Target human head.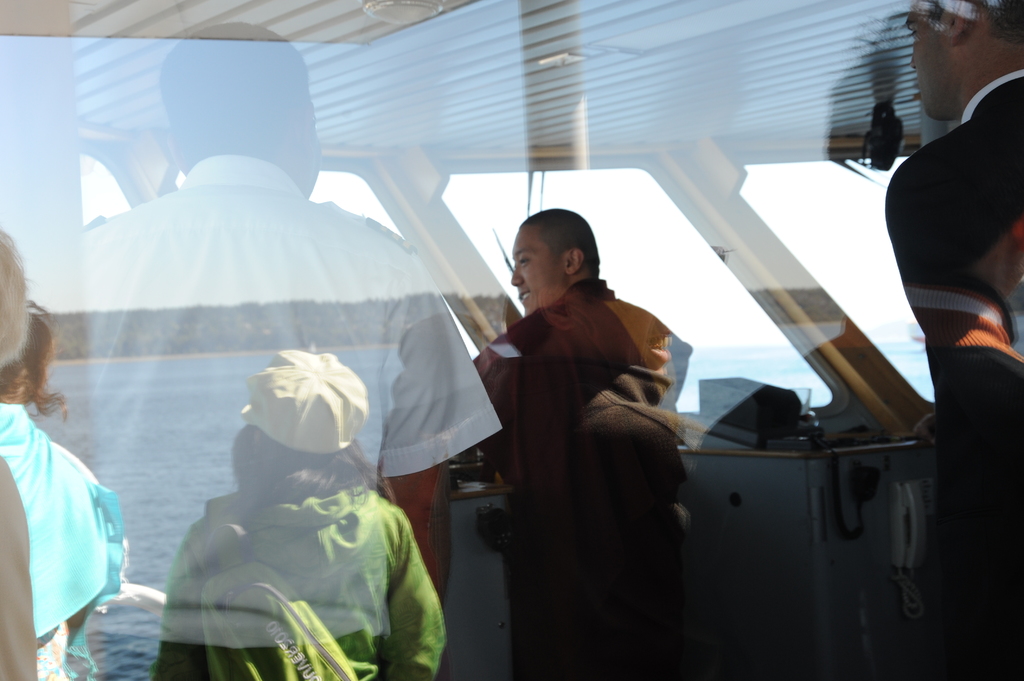
Target region: (x1=228, y1=351, x2=372, y2=492).
